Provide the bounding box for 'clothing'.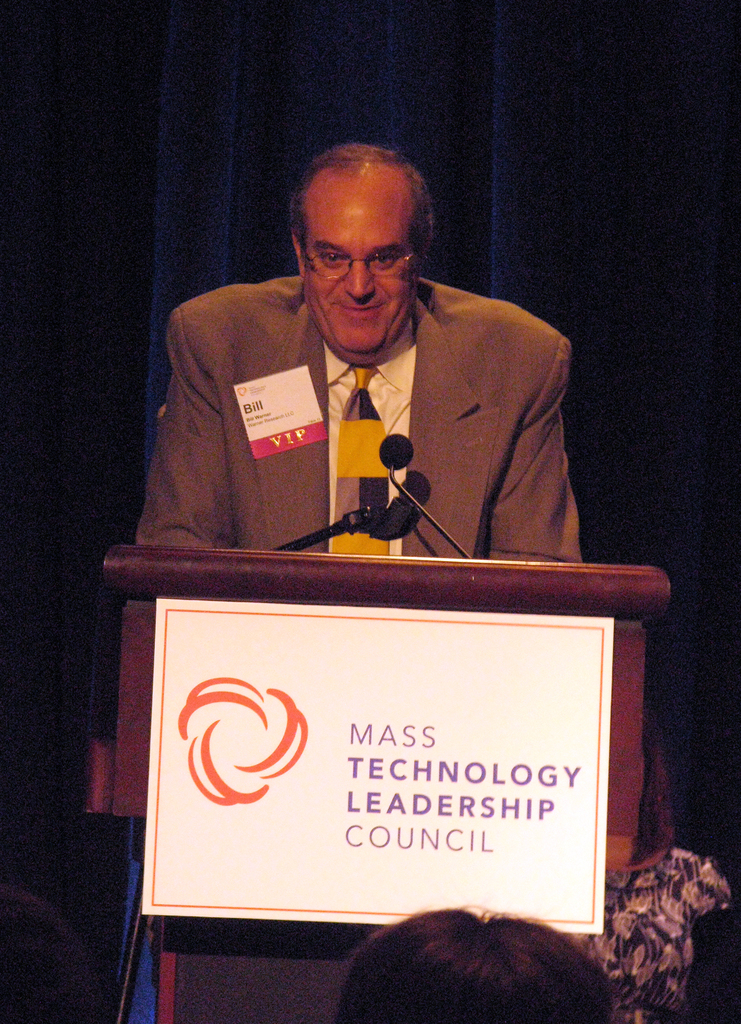
144,284,602,584.
